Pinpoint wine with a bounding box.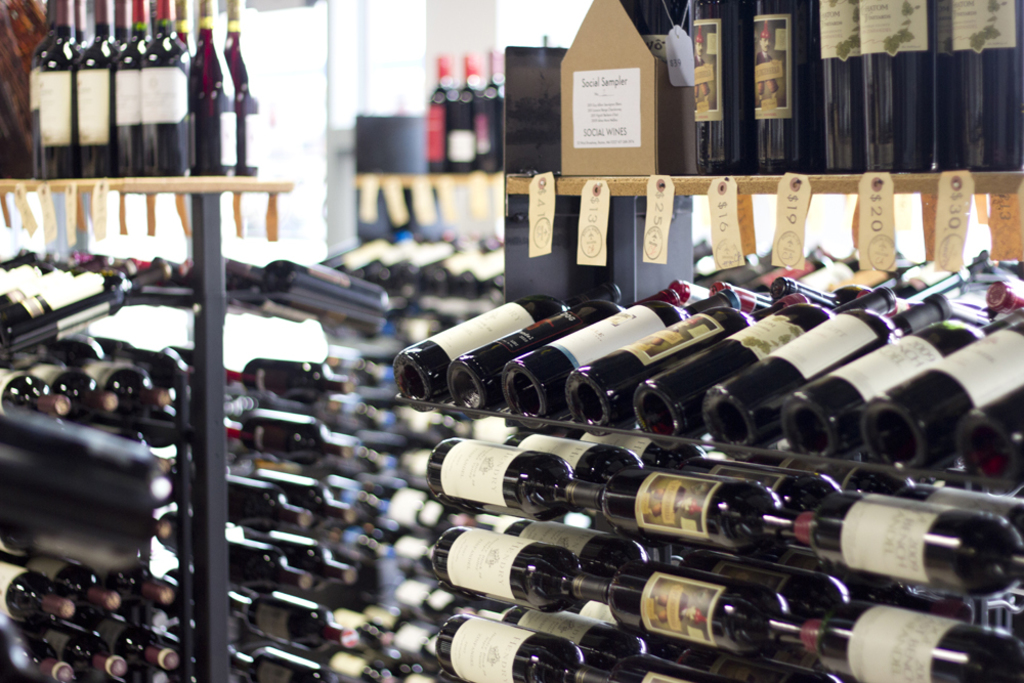
detection(0, 249, 46, 296).
